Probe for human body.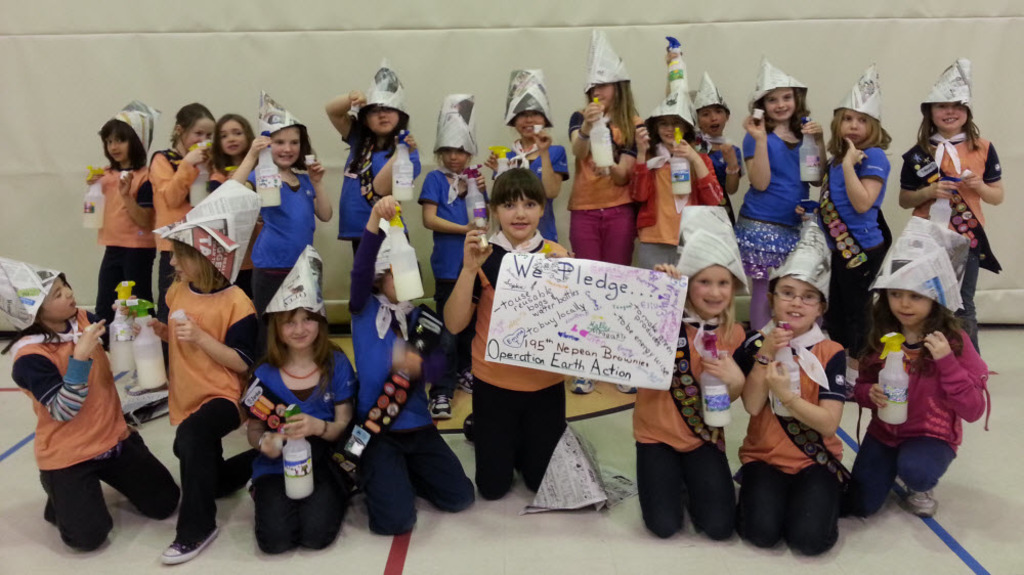
Probe result: left=13, top=246, right=167, bottom=560.
